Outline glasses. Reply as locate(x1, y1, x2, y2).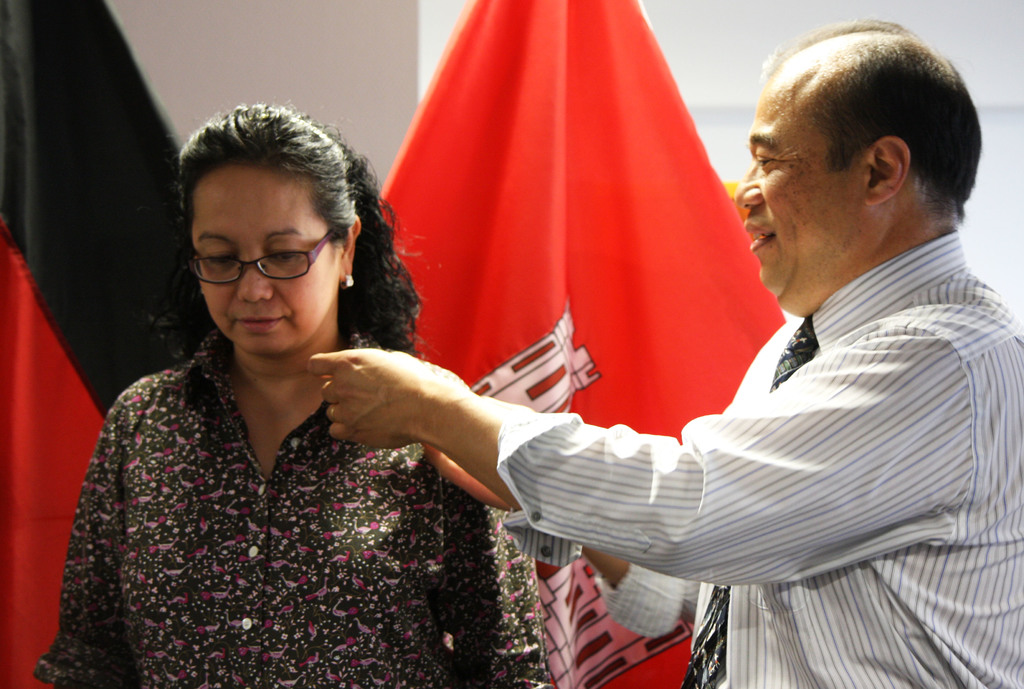
locate(184, 233, 323, 282).
